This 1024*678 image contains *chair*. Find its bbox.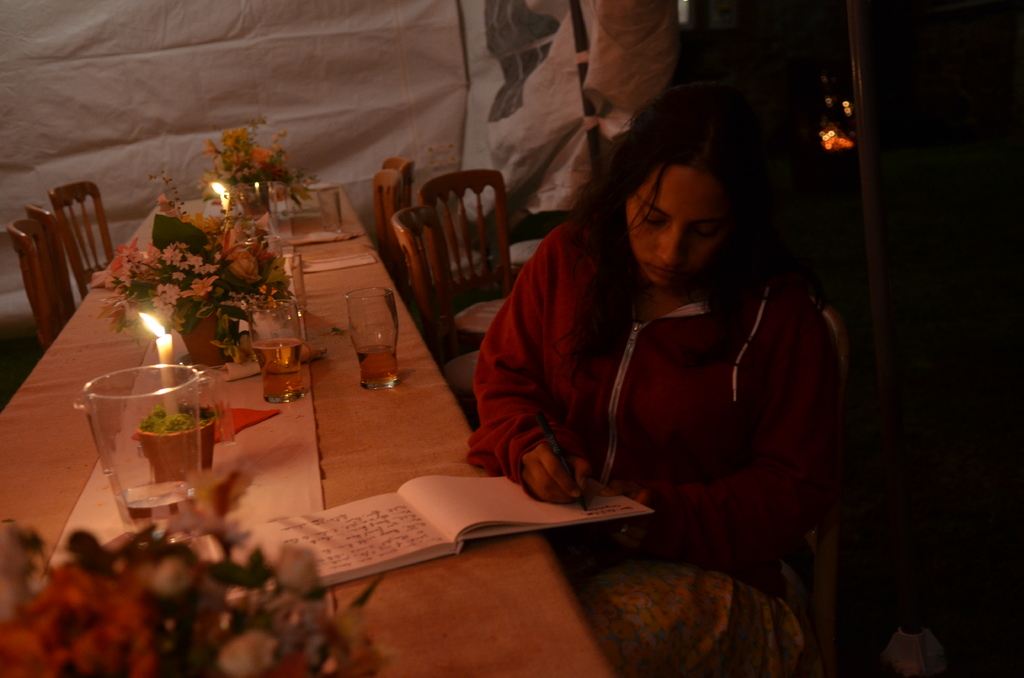
box(6, 213, 76, 343).
